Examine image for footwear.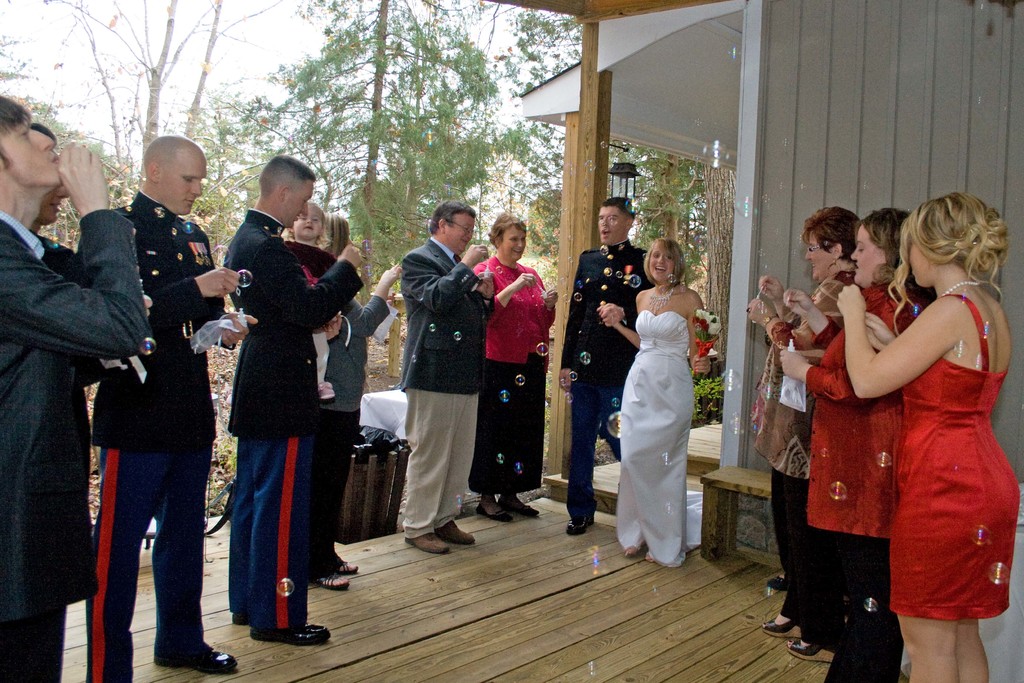
Examination result: crop(568, 506, 593, 531).
